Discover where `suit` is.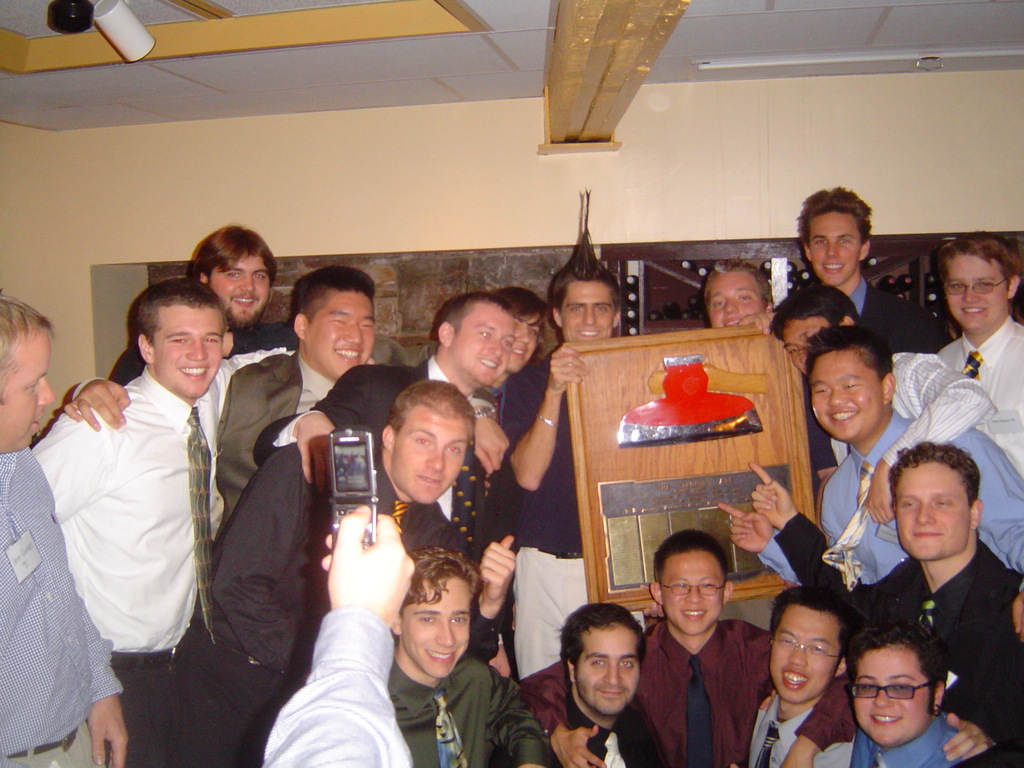
Discovered at <bbox>255, 353, 520, 553</bbox>.
